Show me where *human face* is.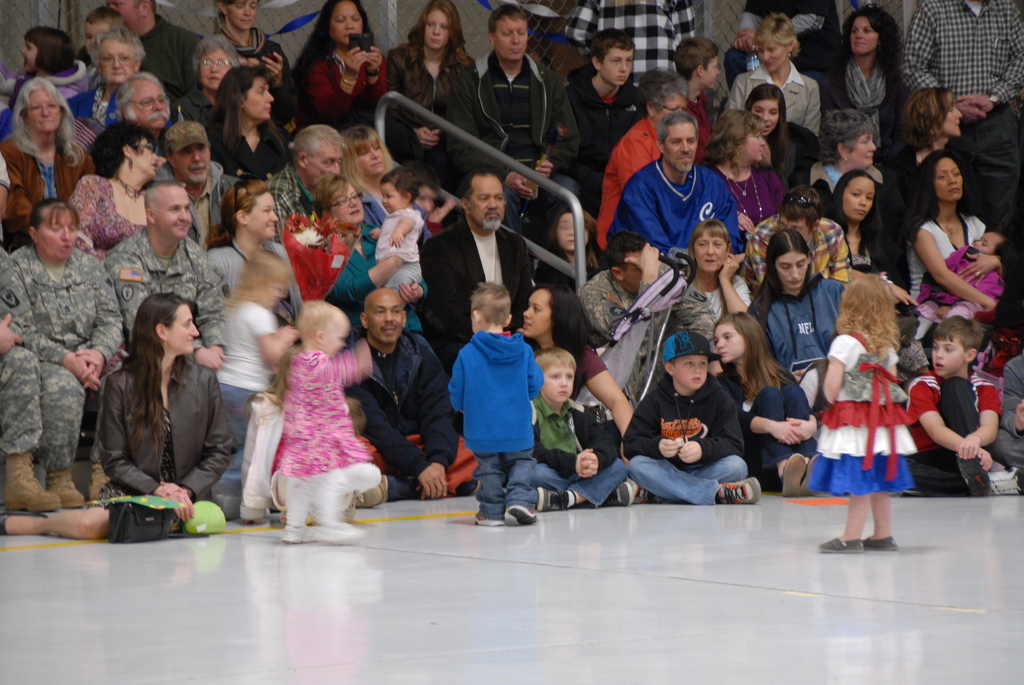
*human face* is at 935,161,964,201.
